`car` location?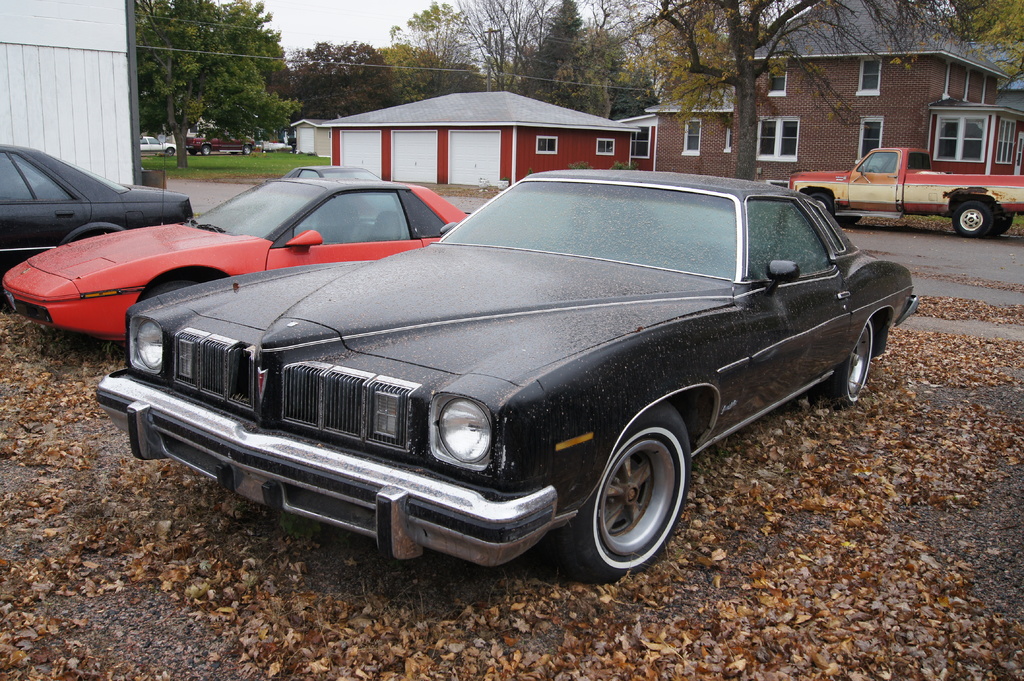
[x1=288, y1=163, x2=384, y2=184]
